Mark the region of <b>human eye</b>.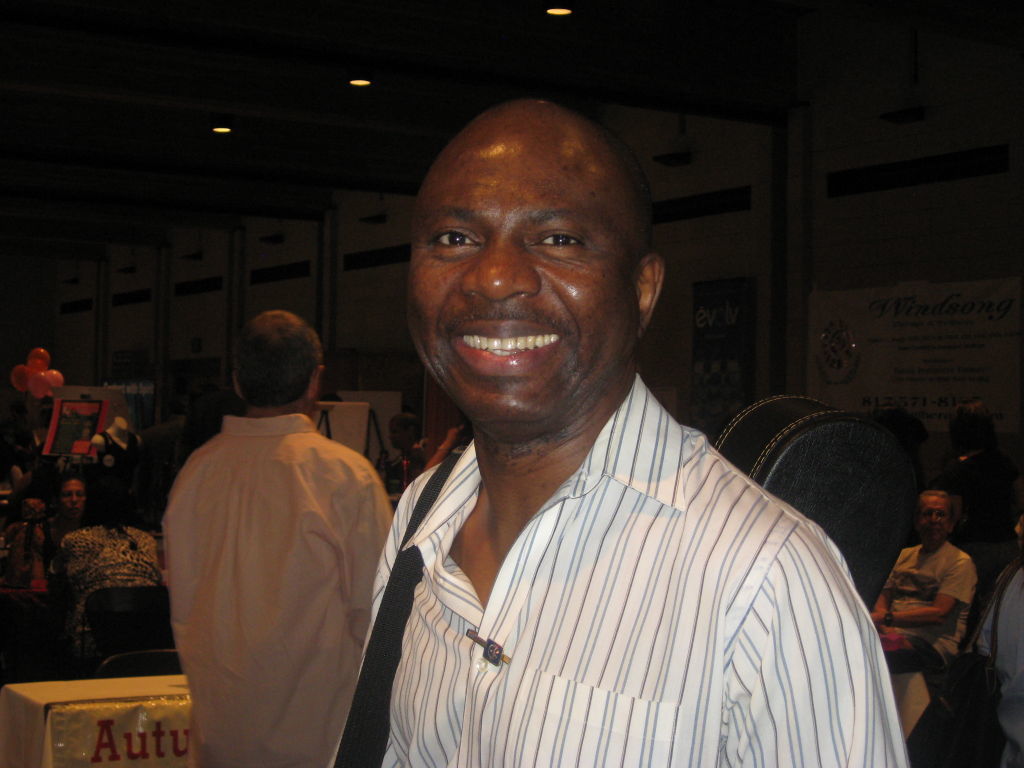
Region: [left=424, top=229, right=485, bottom=256].
